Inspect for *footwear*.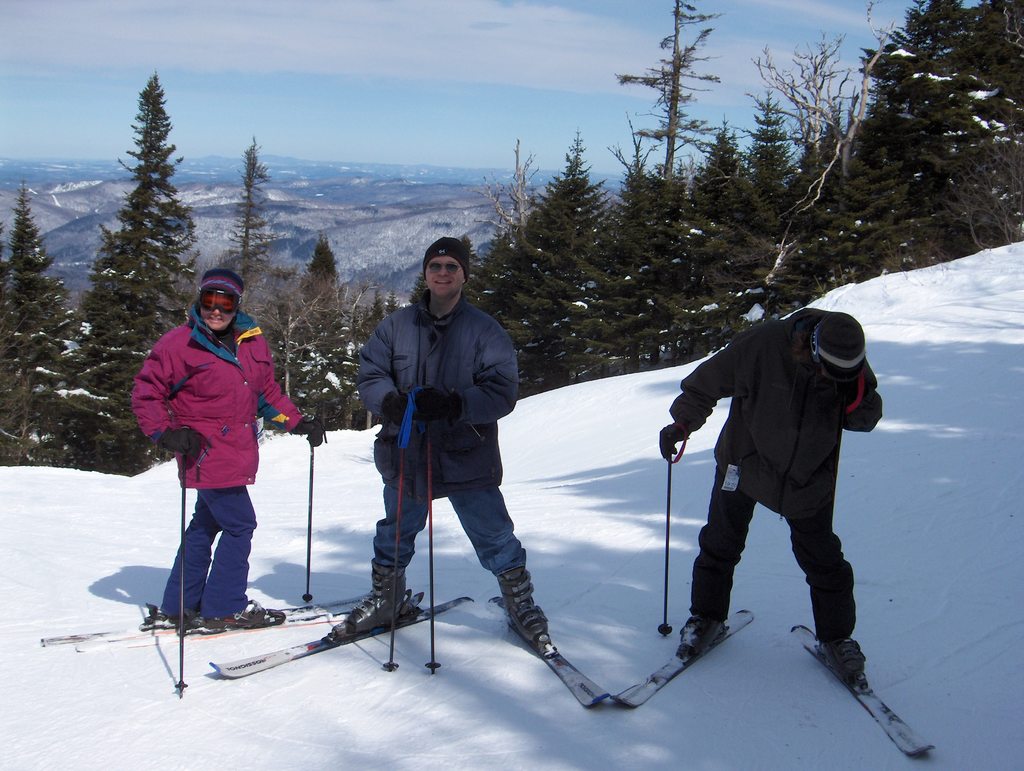
Inspection: bbox=[500, 574, 550, 645].
